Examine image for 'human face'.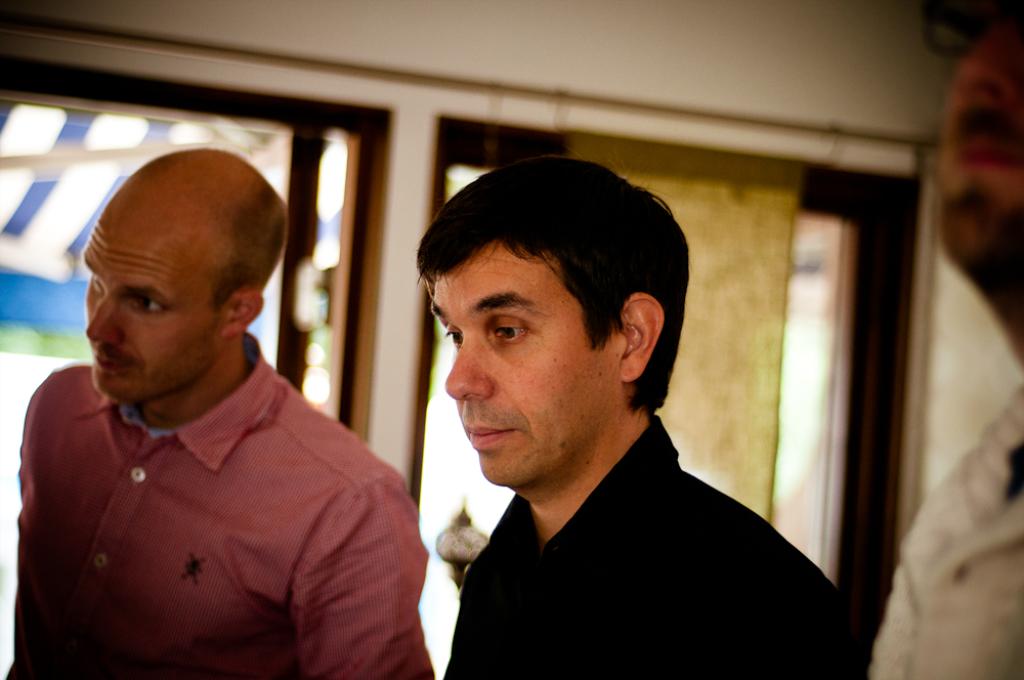
Examination result: (935,0,1023,269).
